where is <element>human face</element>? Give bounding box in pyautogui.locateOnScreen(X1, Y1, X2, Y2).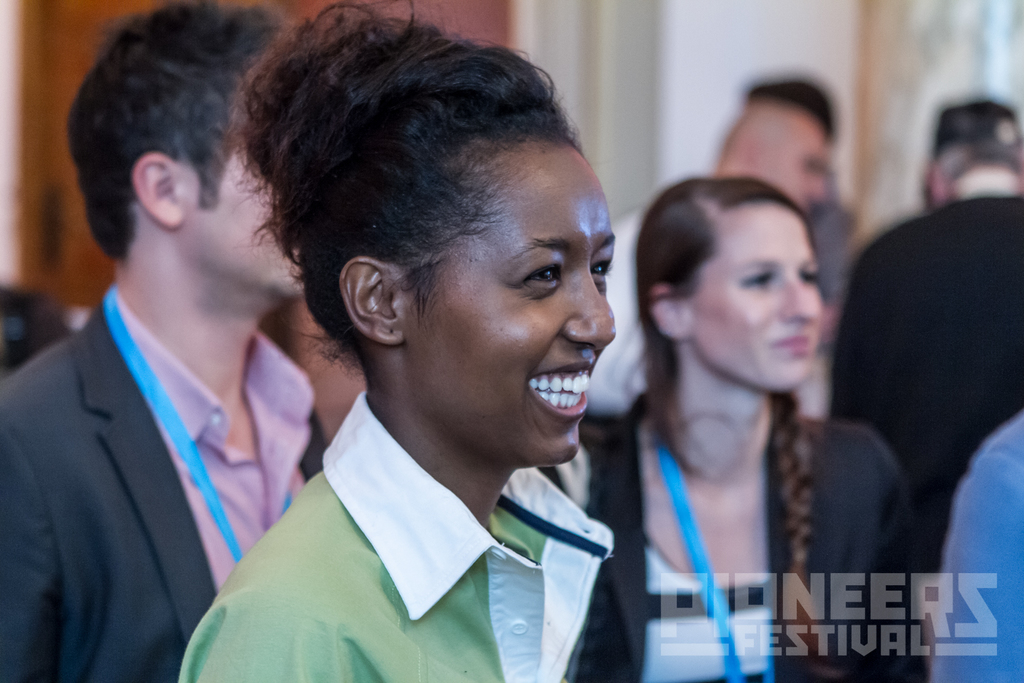
pyautogui.locateOnScreen(184, 147, 304, 298).
